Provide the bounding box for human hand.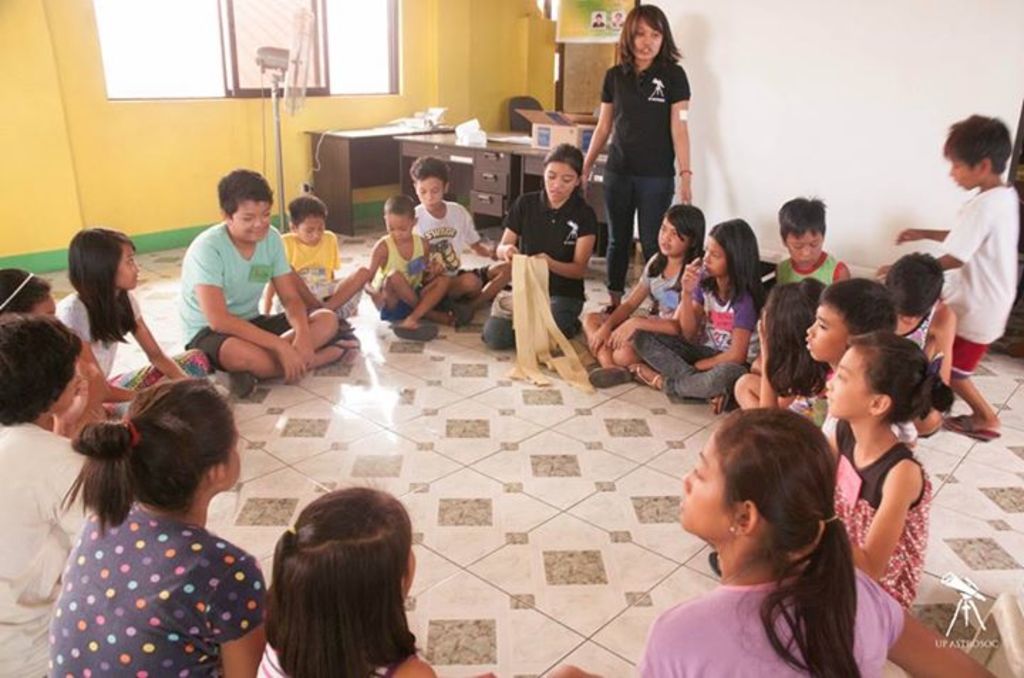
bbox=[371, 290, 384, 310].
